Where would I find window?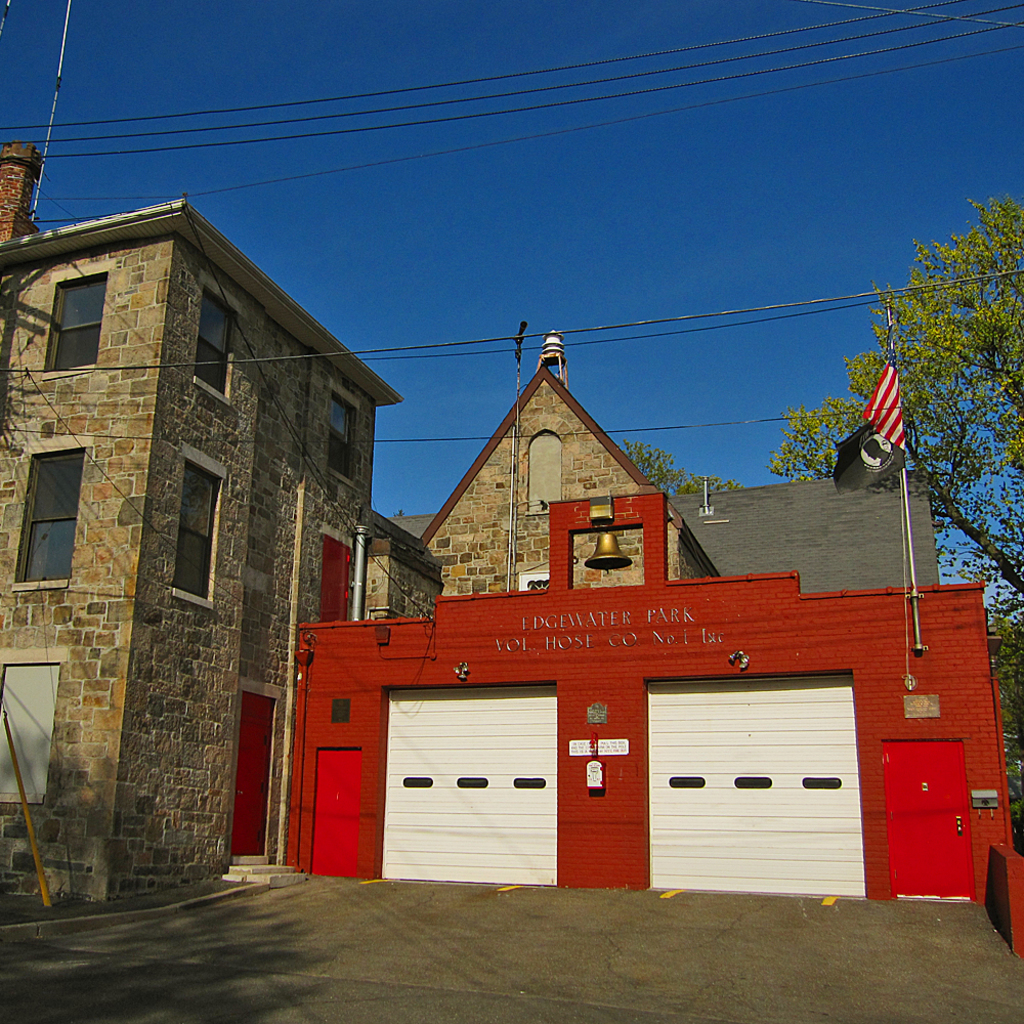
At x1=12, y1=443, x2=85, y2=591.
